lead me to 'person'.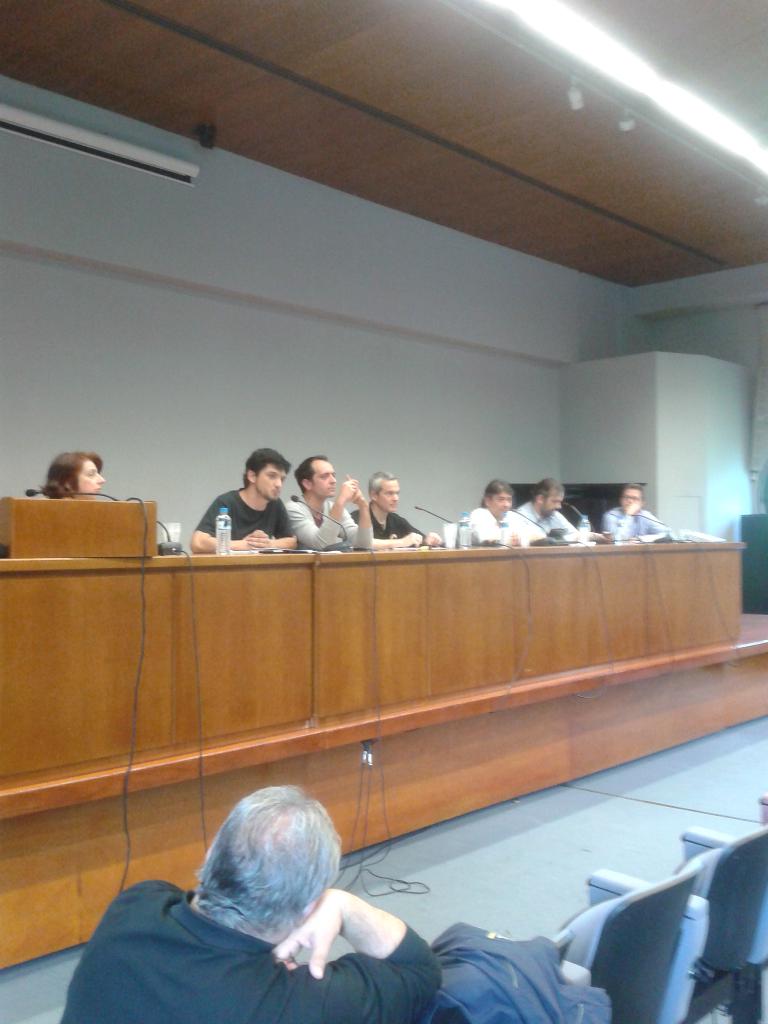
Lead to <bbox>42, 451, 107, 503</bbox>.
